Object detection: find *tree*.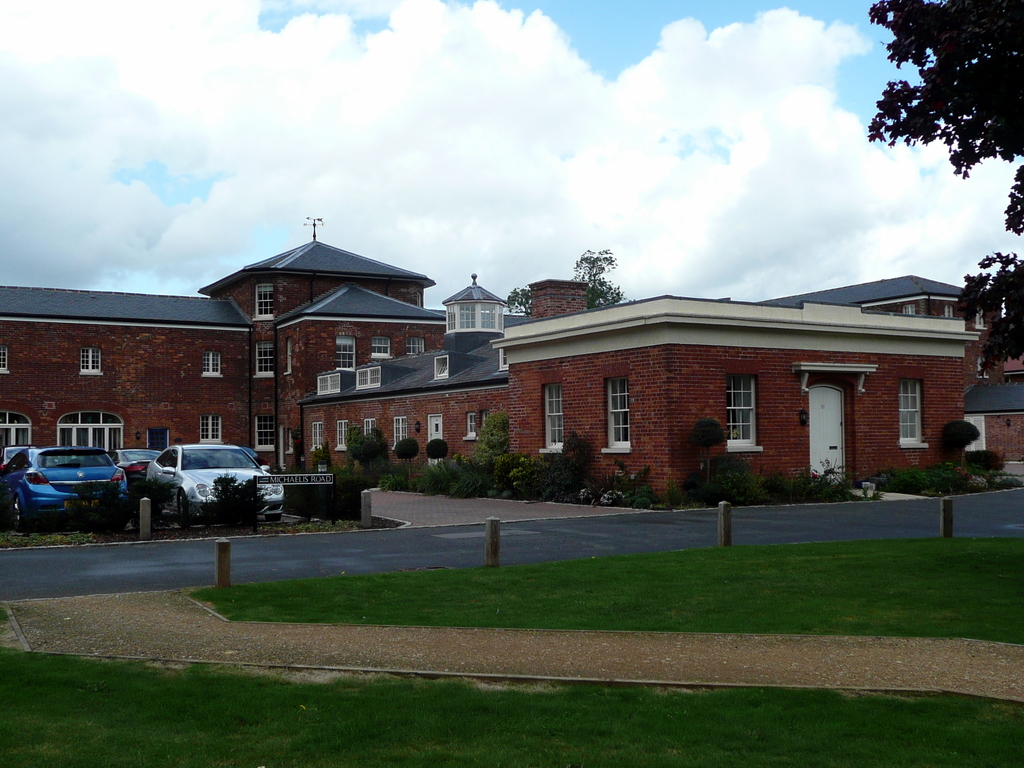
<region>504, 250, 634, 321</region>.
